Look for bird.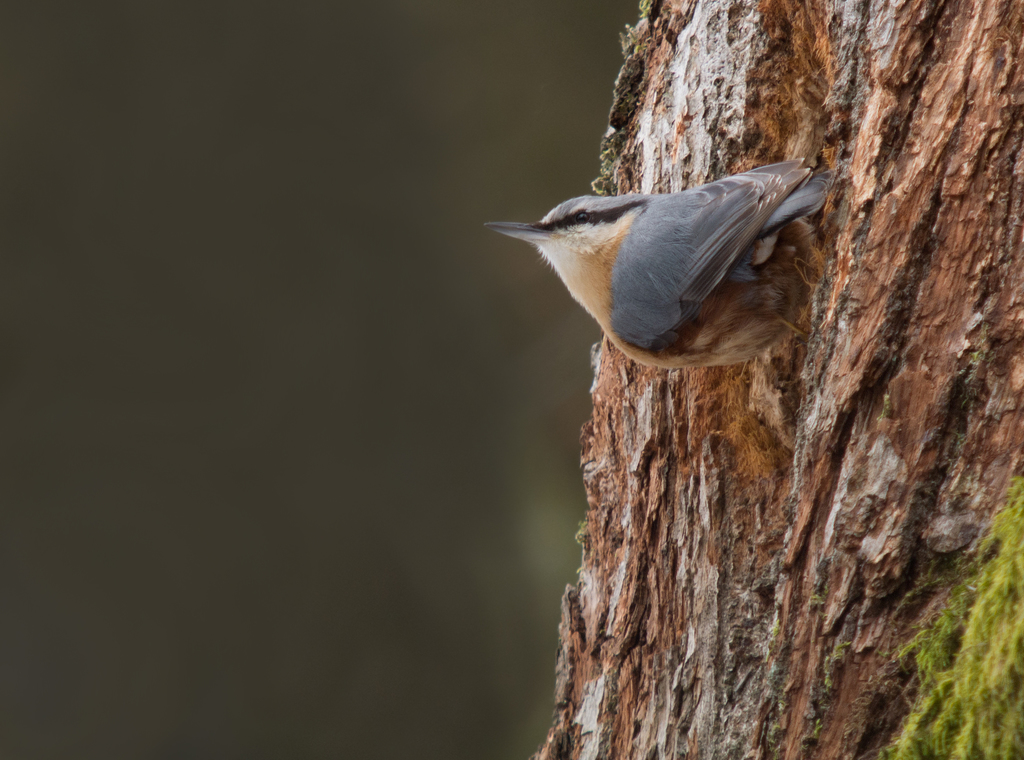
Found: region(486, 168, 837, 376).
